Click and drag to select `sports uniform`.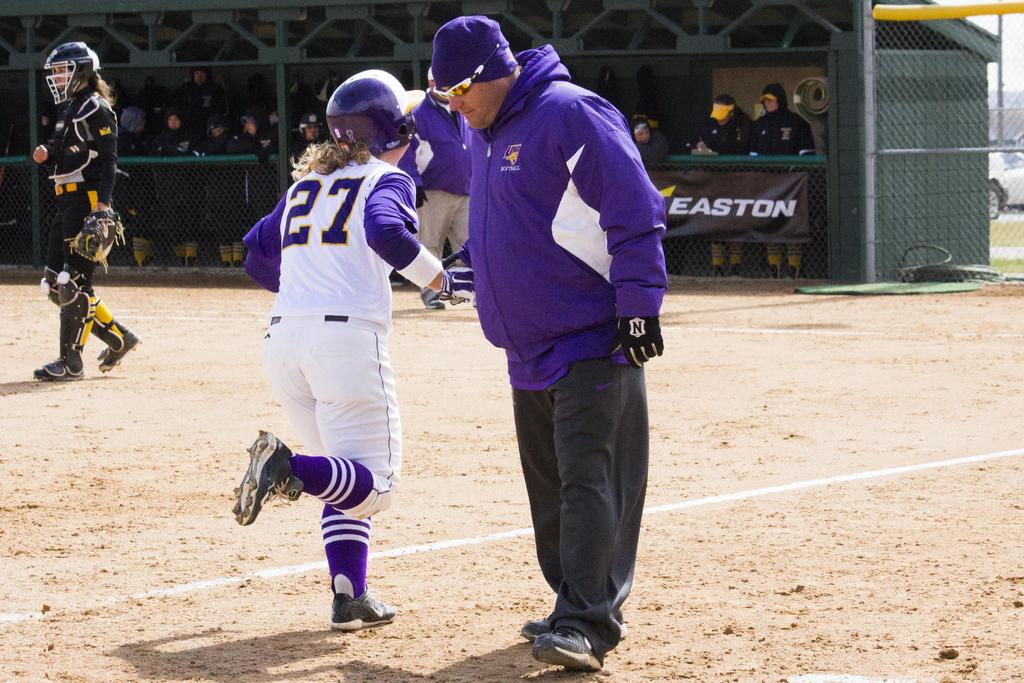
Selection: <box>223,92,431,626</box>.
